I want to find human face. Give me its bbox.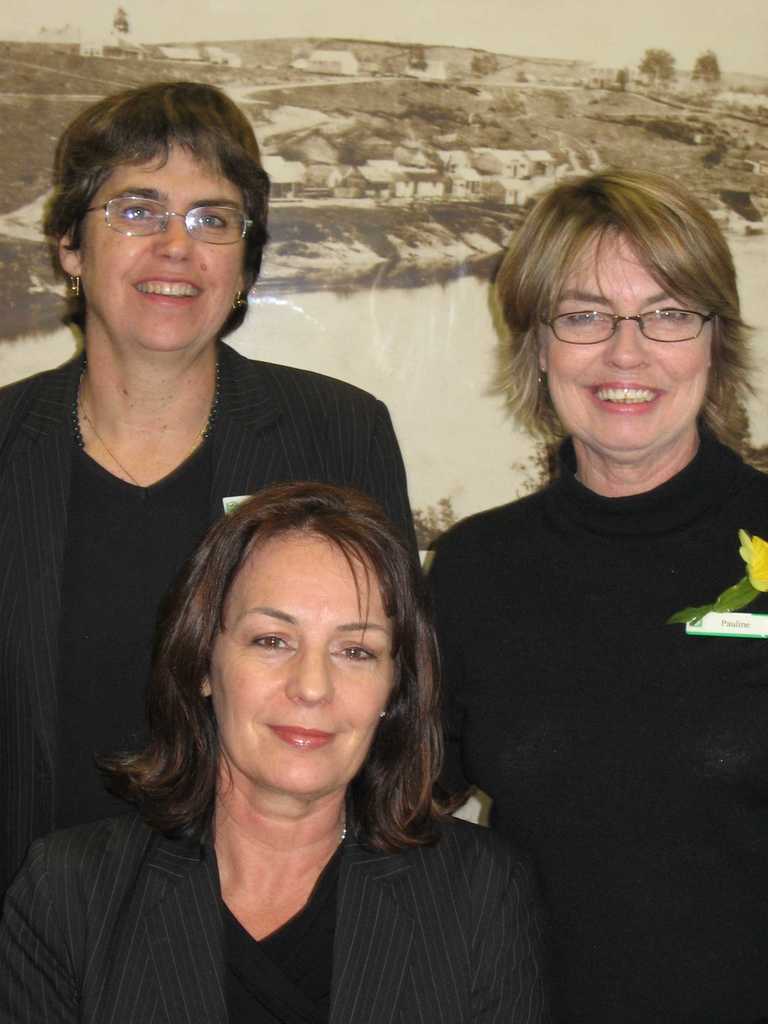
locate(544, 218, 708, 458).
